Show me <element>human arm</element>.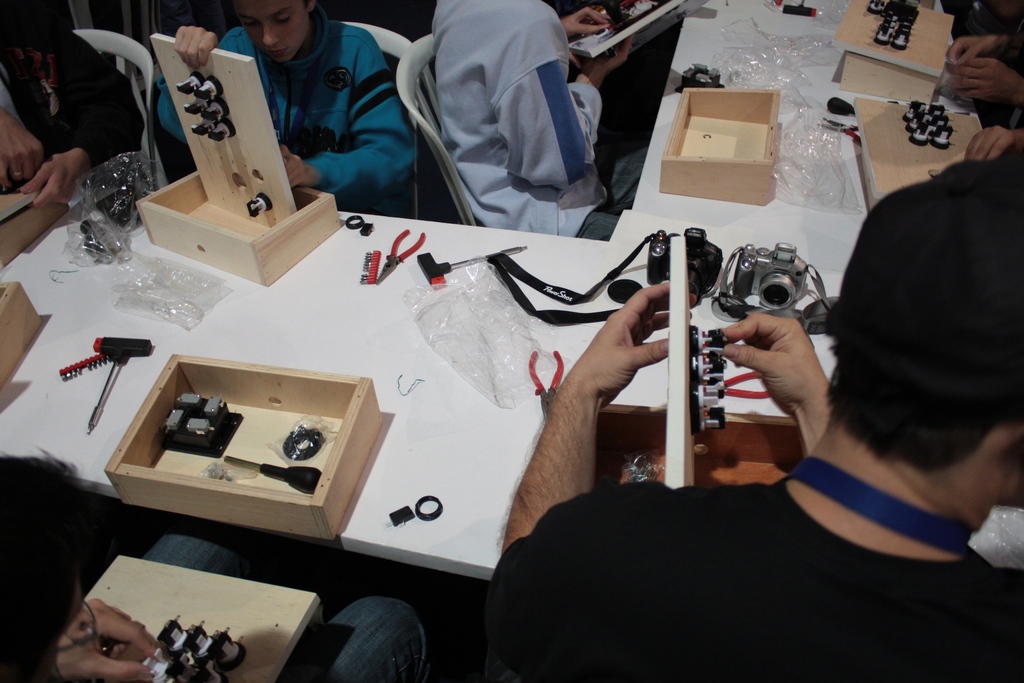
<element>human arm</element> is here: pyautogui.locateOnScreen(954, 72, 1023, 113).
